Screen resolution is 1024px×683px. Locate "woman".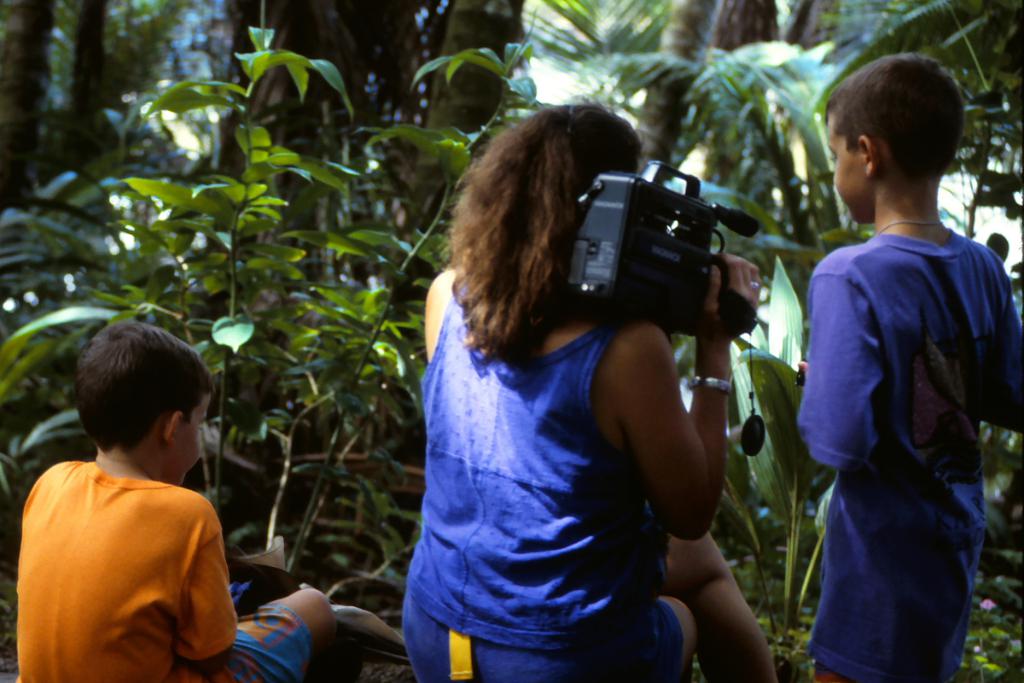
[400,99,780,682].
